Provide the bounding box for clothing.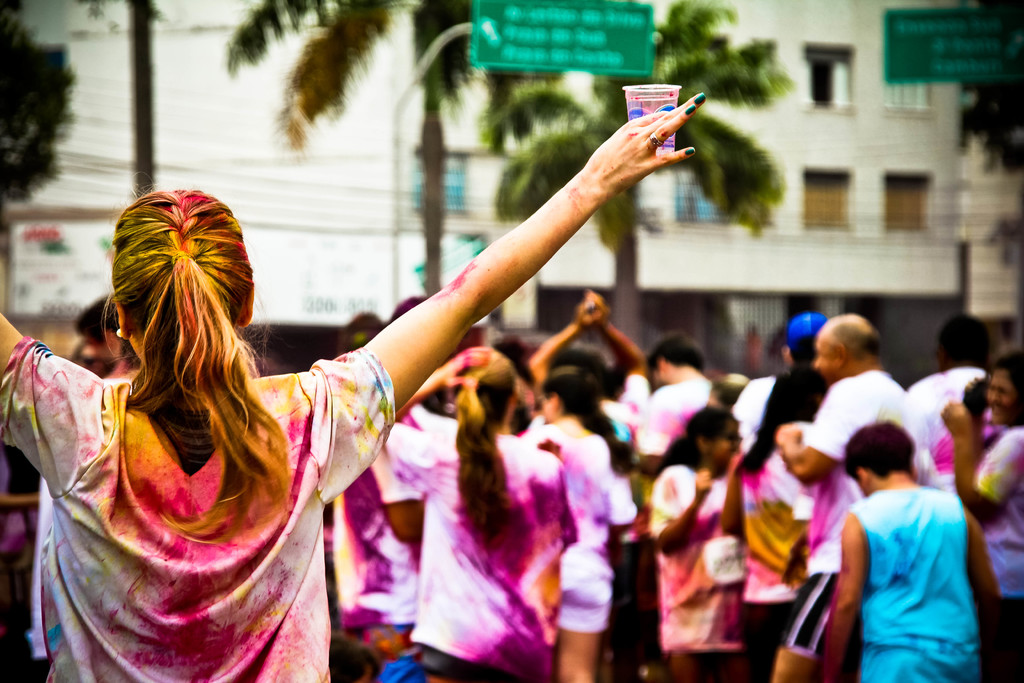
922:360:998:453.
